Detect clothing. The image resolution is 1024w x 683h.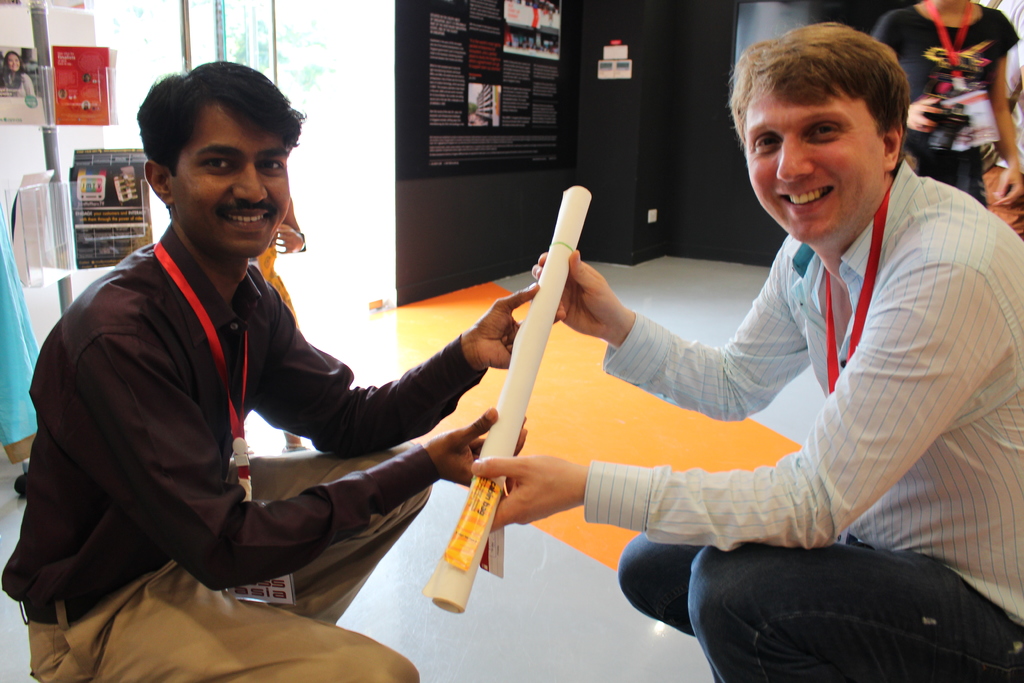
x1=867, y1=2, x2=1022, y2=203.
